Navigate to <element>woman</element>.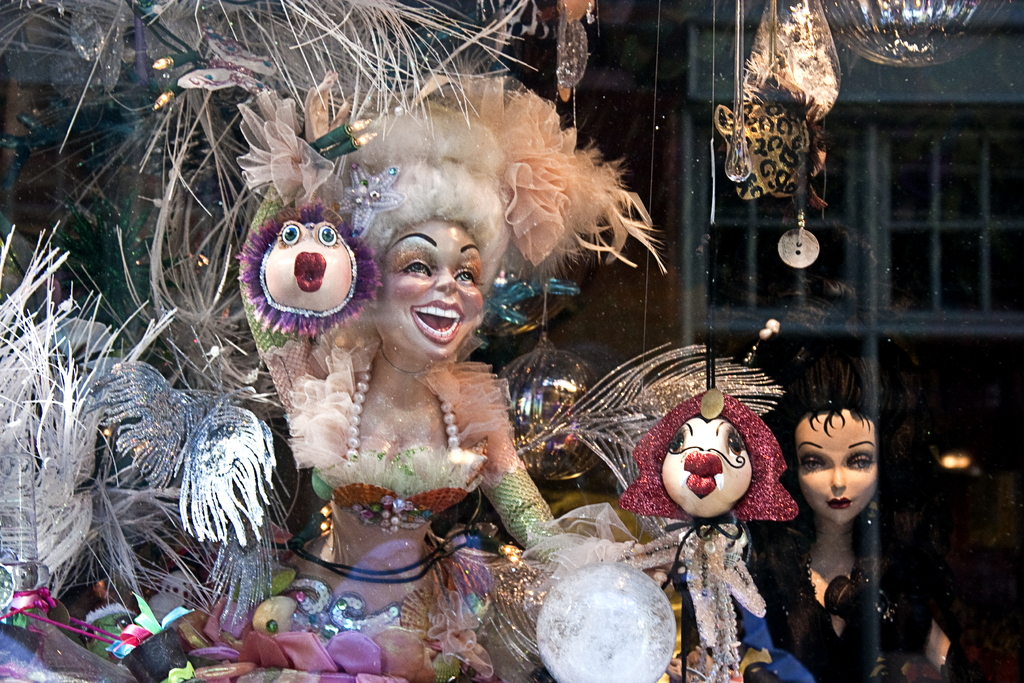
Navigation target: detection(740, 362, 956, 682).
